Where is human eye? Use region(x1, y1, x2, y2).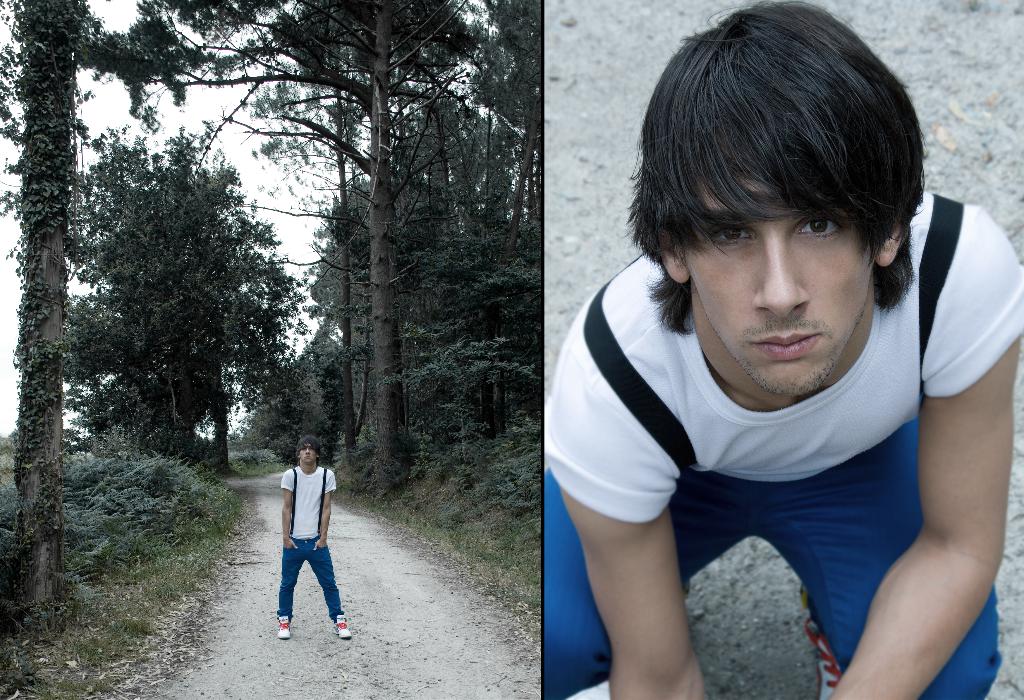
region(794, 204, 847, 241).
